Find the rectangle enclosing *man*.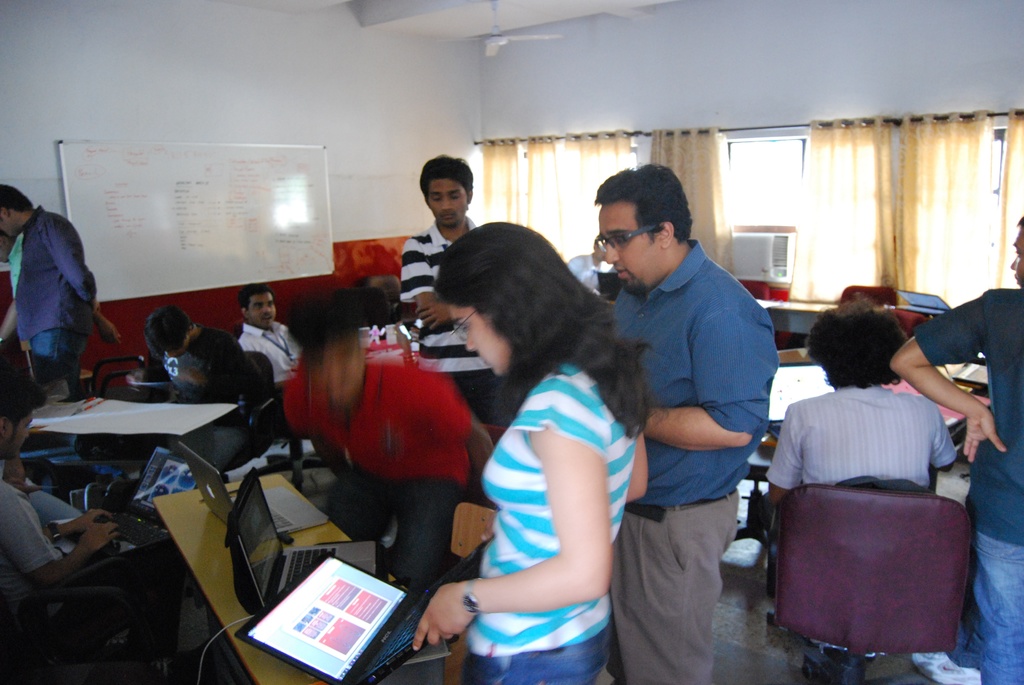
detection(395, 157, 497, 402).
